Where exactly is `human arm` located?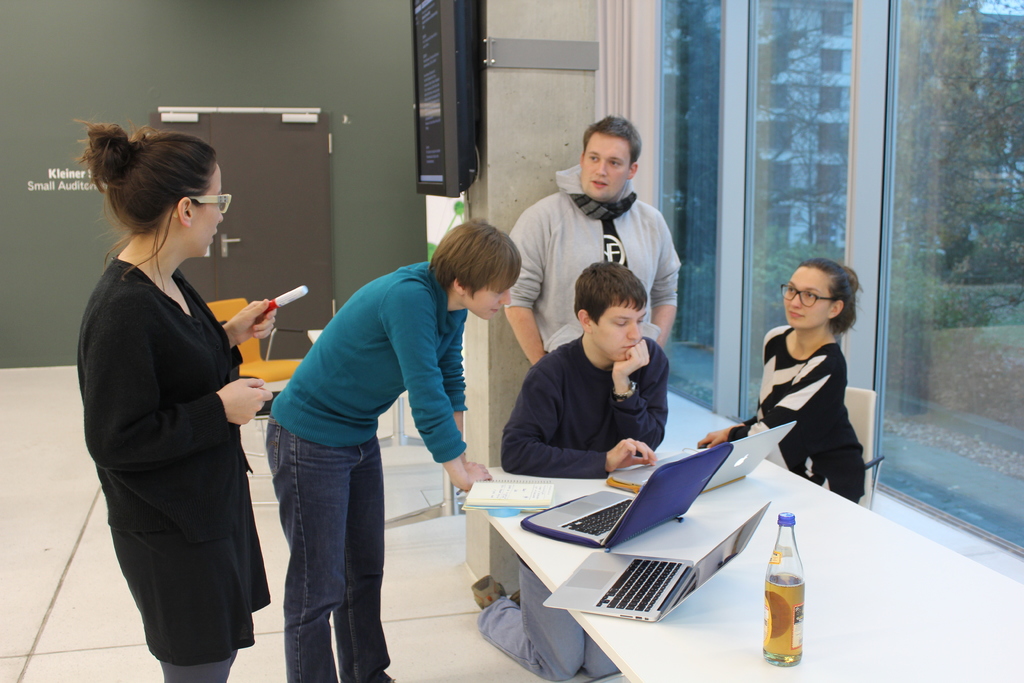
Its bounding box is 385, 279, 490, 491.
